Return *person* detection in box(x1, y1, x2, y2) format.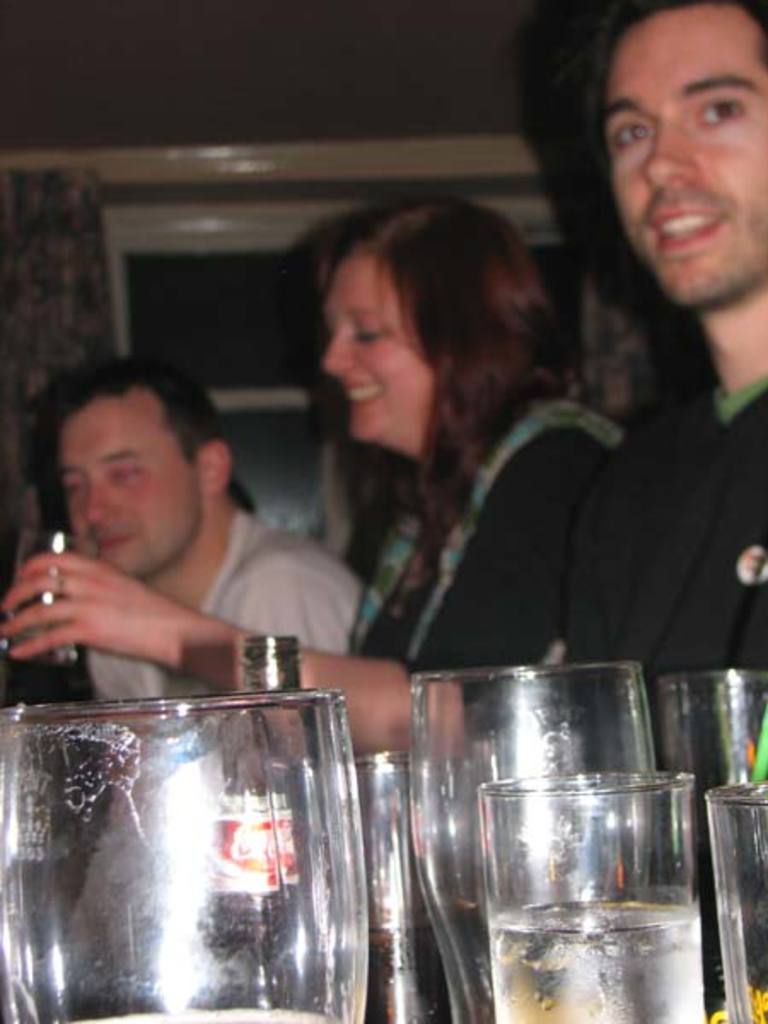
box(560, 0, 766, 1012).
